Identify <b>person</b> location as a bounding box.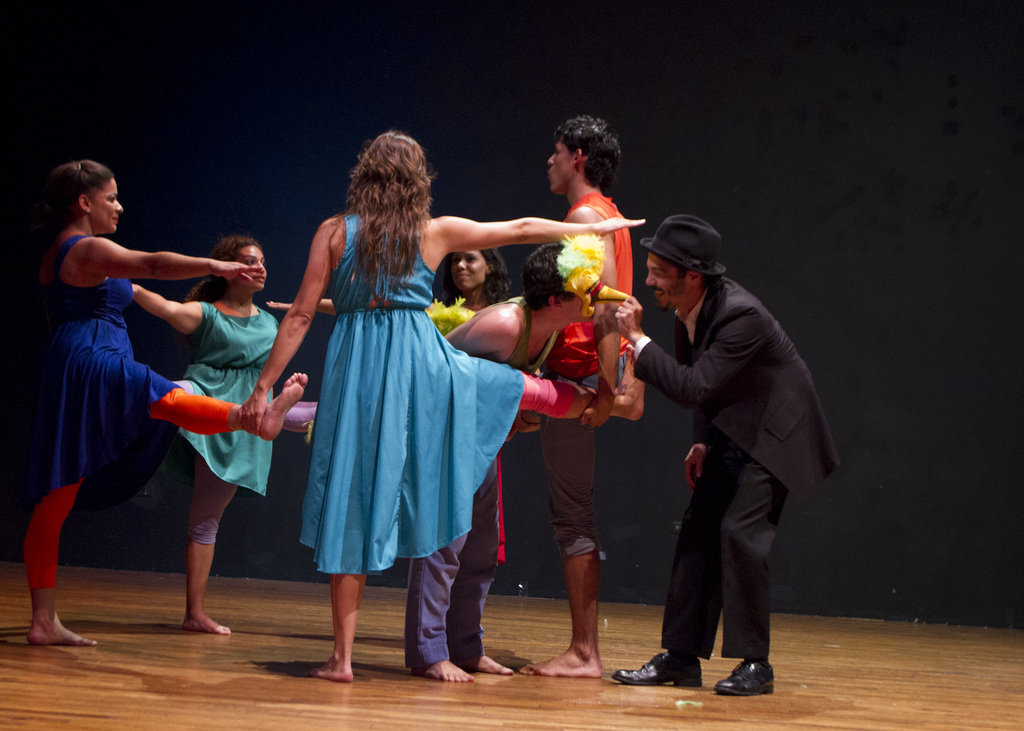
rect(230, 124, 655, 696).
